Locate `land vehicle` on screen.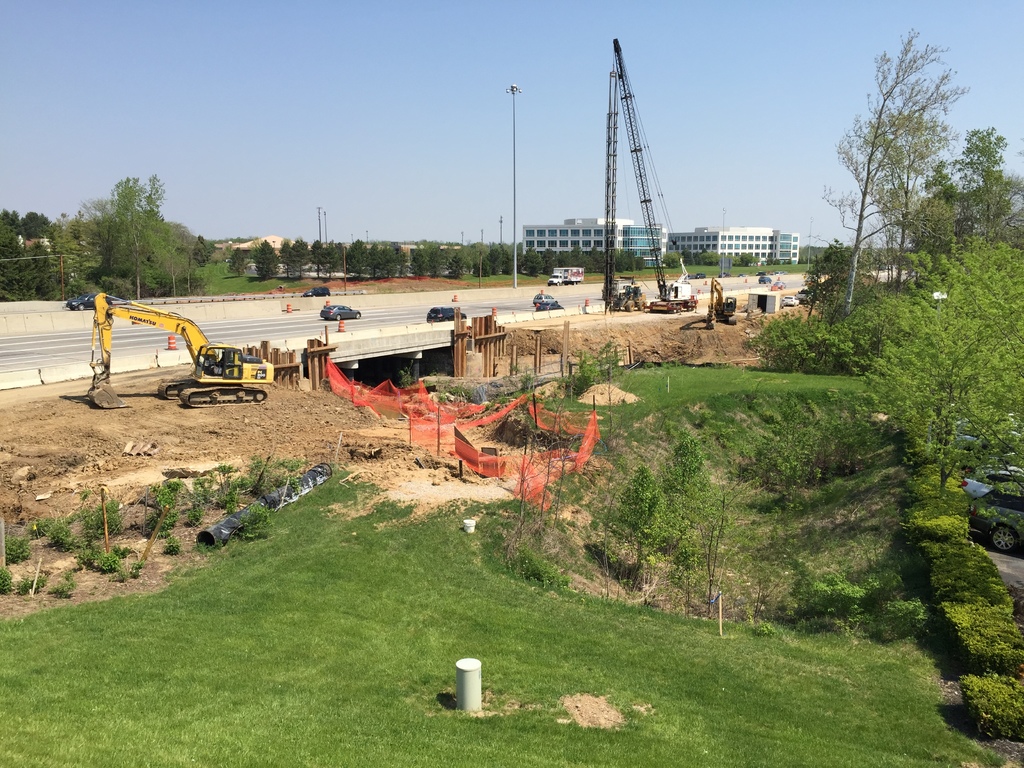
On screen at 771, 280, 787, 289.
